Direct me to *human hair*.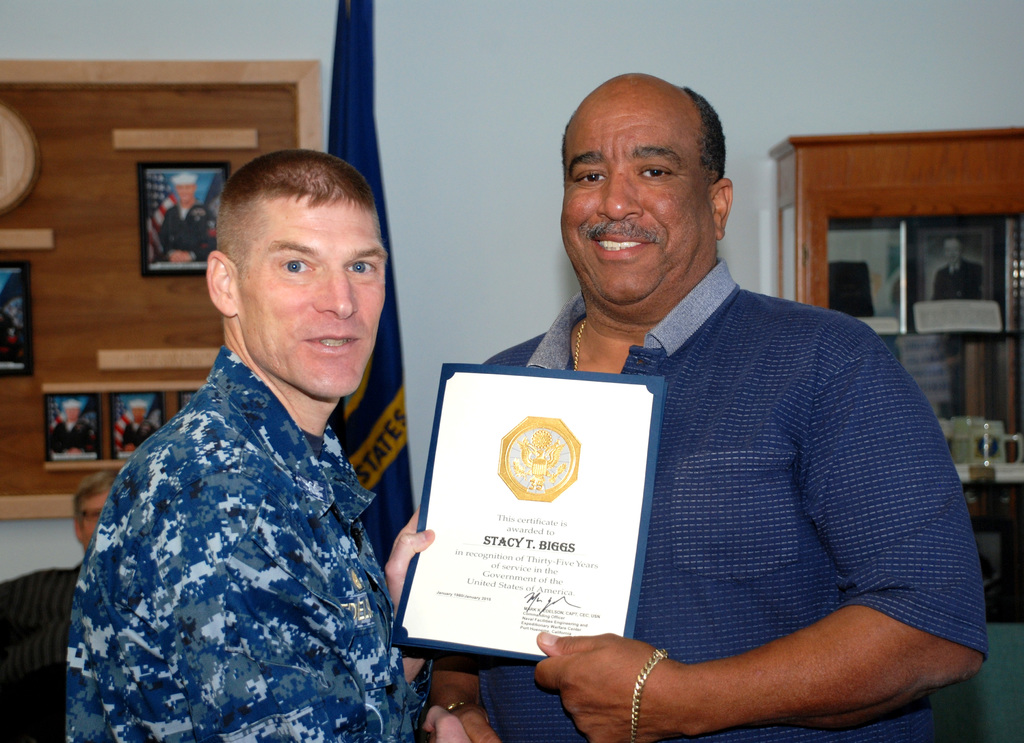
Direction: (x1=210, y1=150, x2=376, y2=274).
